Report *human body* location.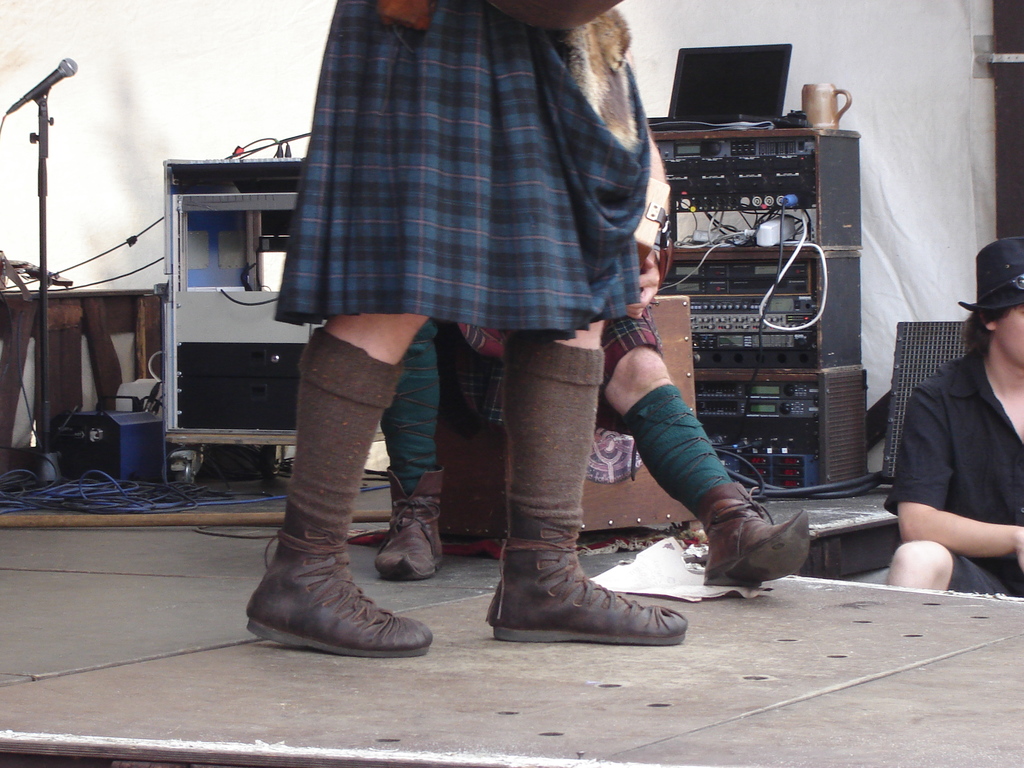
Report: box(385, 307, 811, 586).
